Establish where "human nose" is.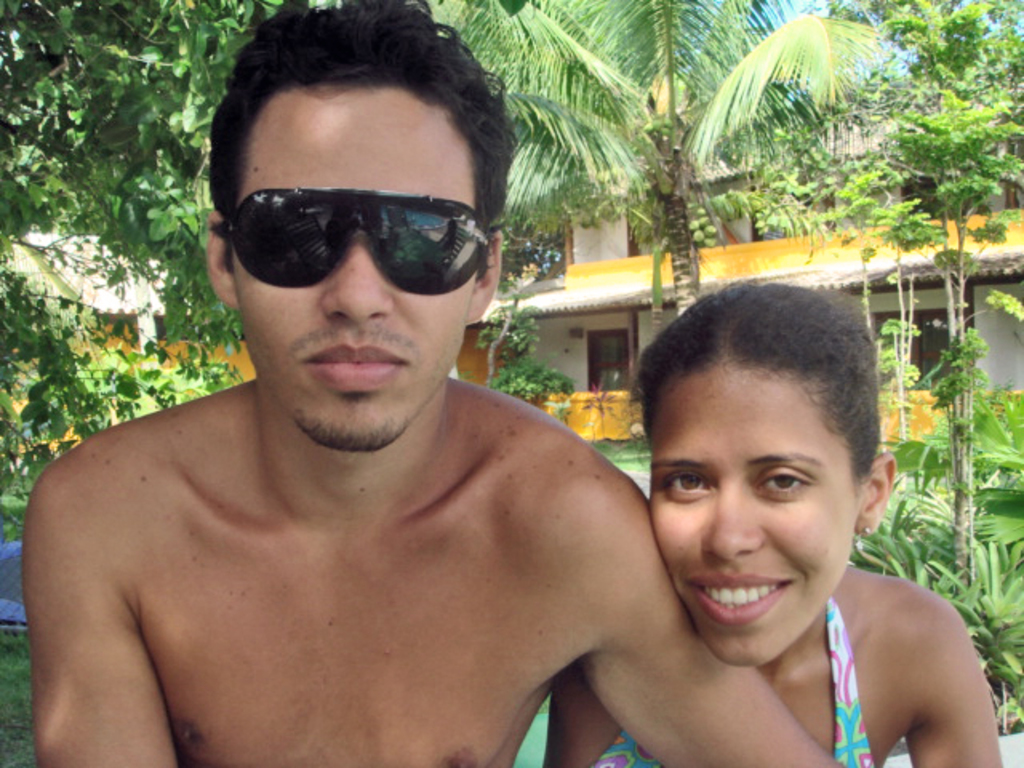
Established at 696, 477, 765, 566.
